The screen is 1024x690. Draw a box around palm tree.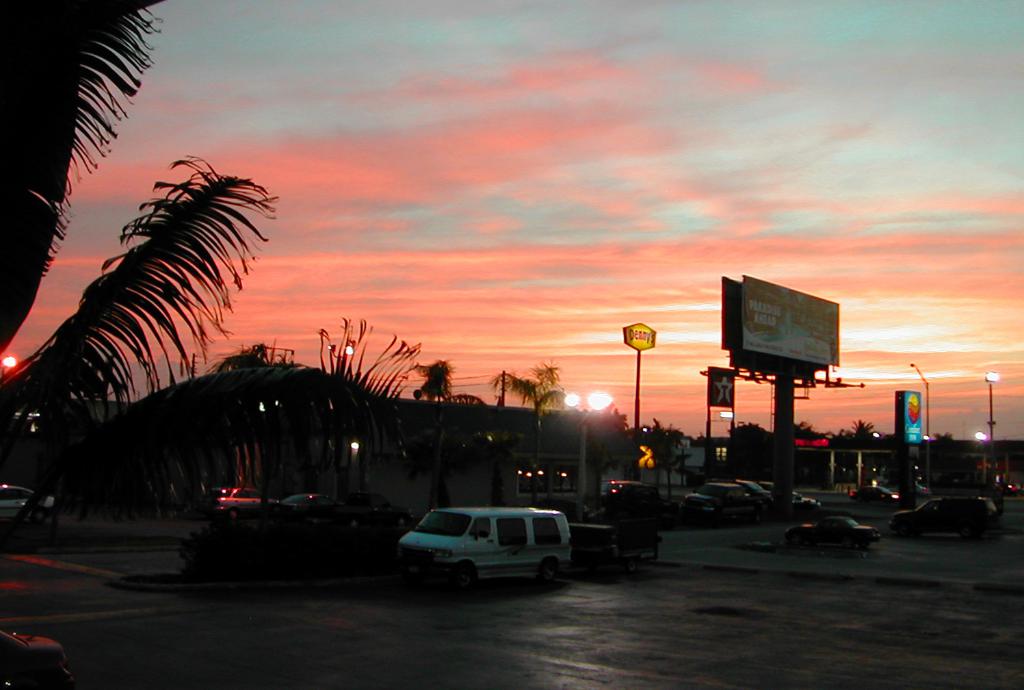
925:430:961:491.
